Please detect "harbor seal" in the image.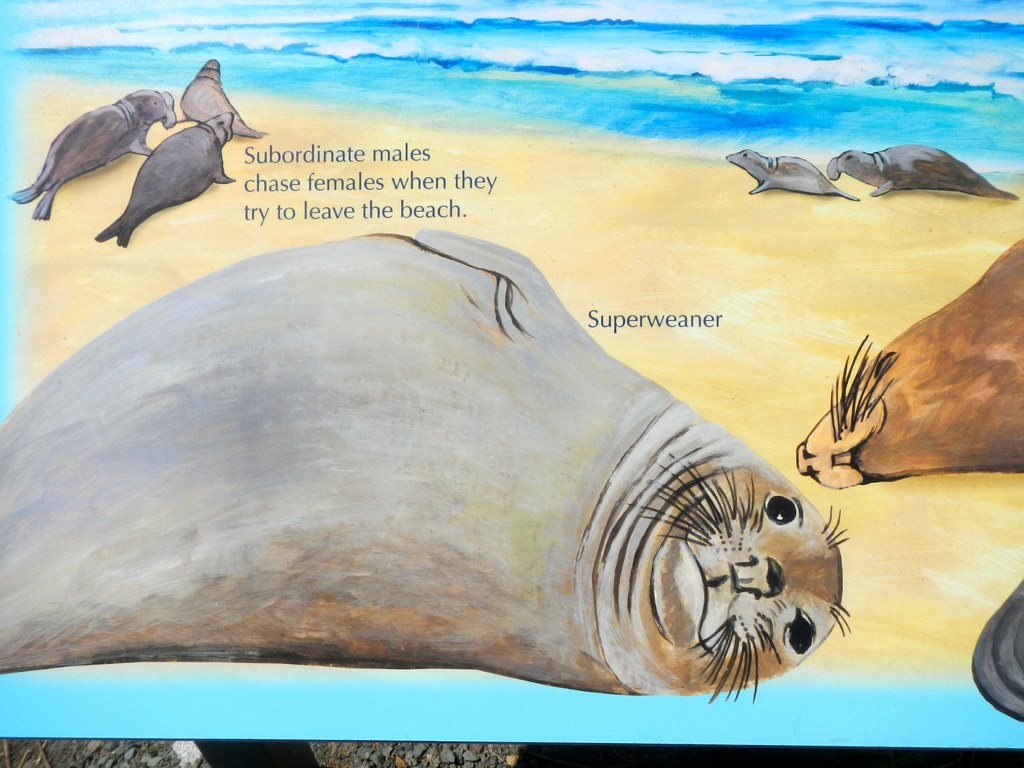
Rect(794, 238, 1023, 492).
